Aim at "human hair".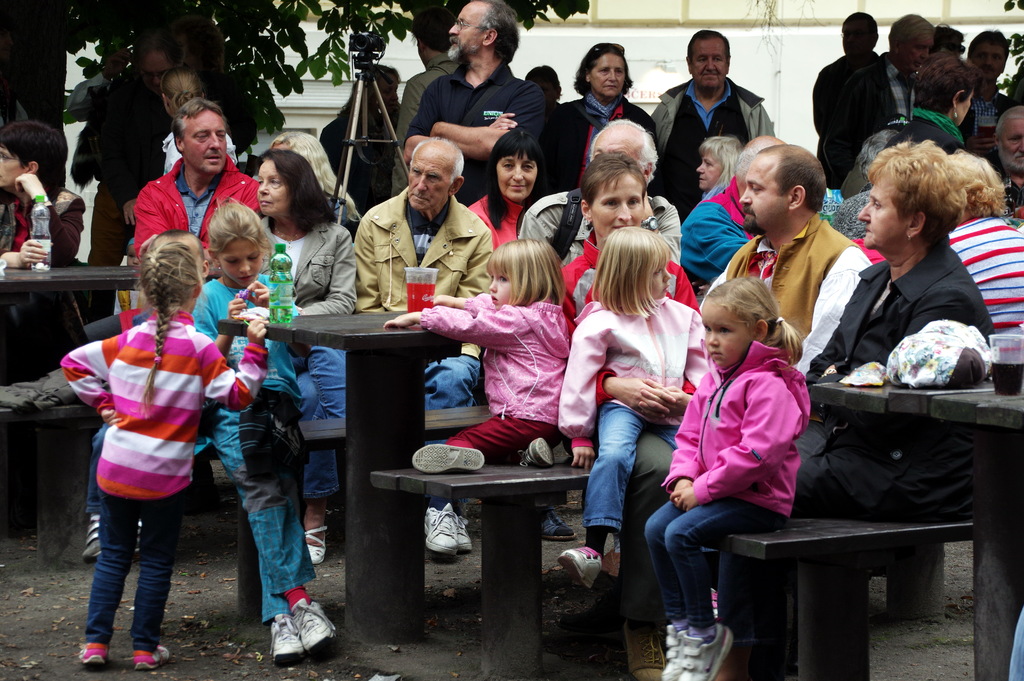
Aimed at (x1=484, y1=124, x2=543, y2=231).
